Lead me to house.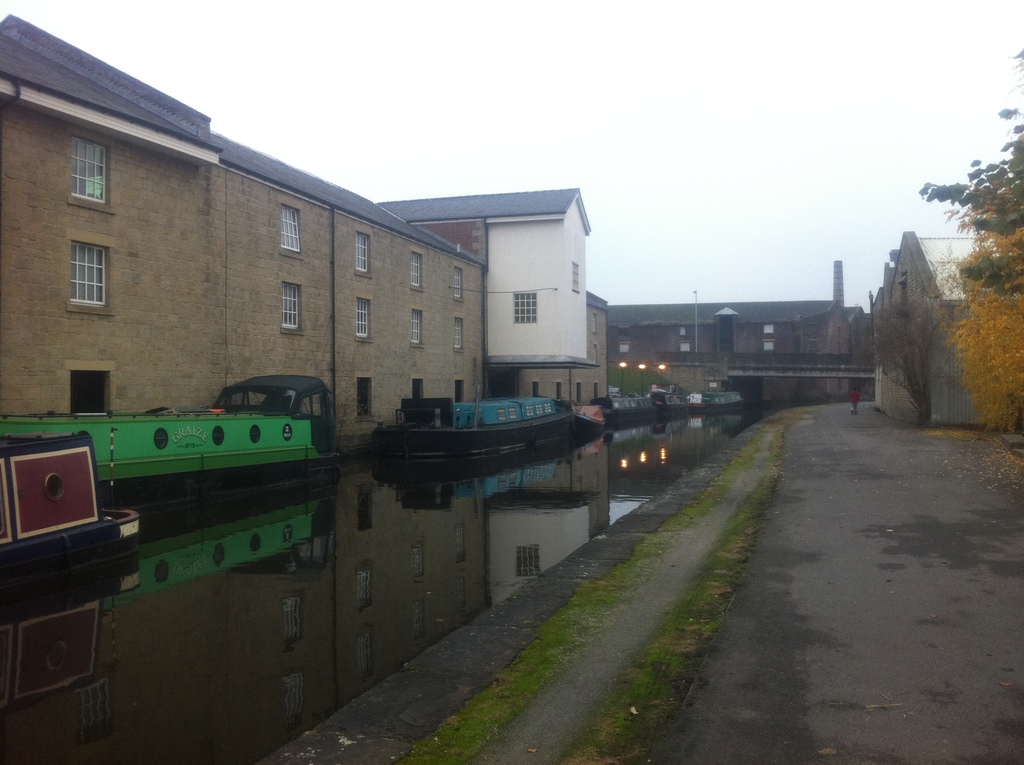
Lead to locate(611, 259, 872, 415).
